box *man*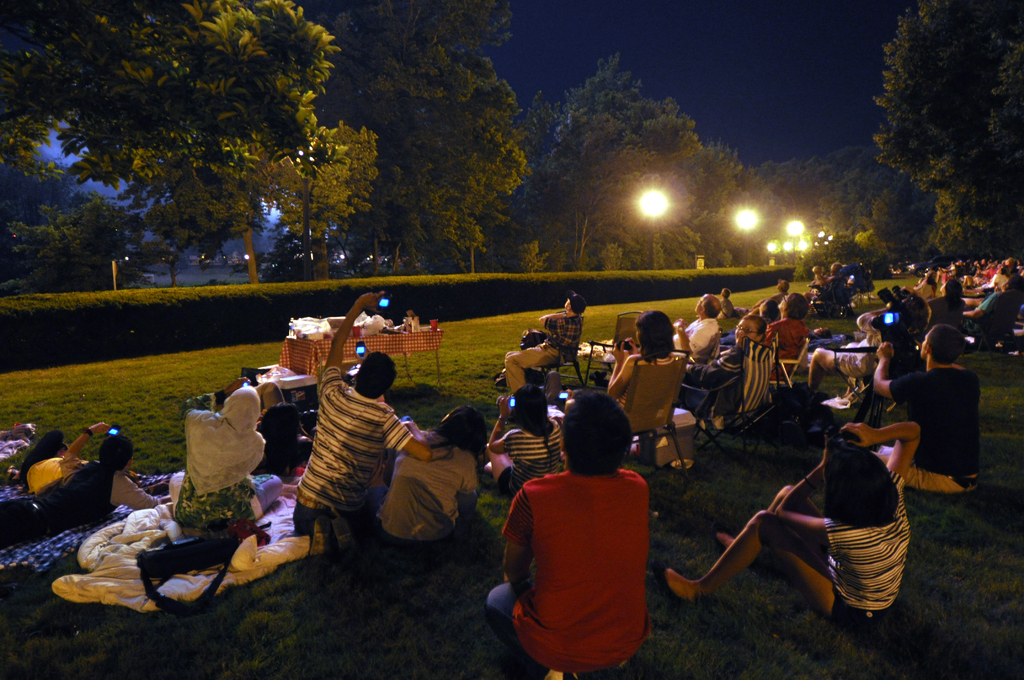
locate(501, 291, 588, 394)
